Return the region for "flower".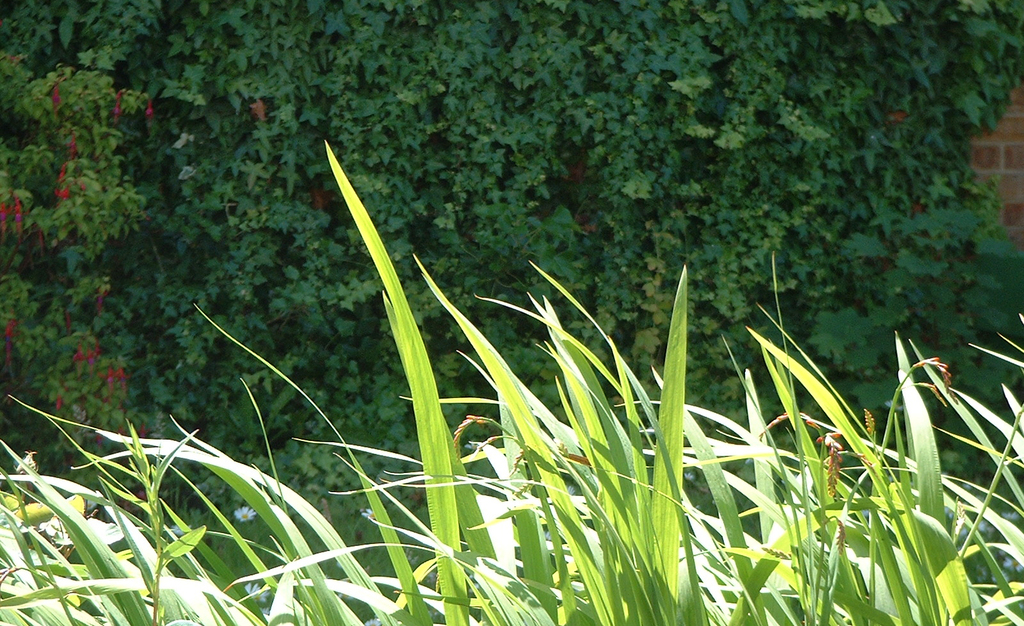
54:183:71:202.
